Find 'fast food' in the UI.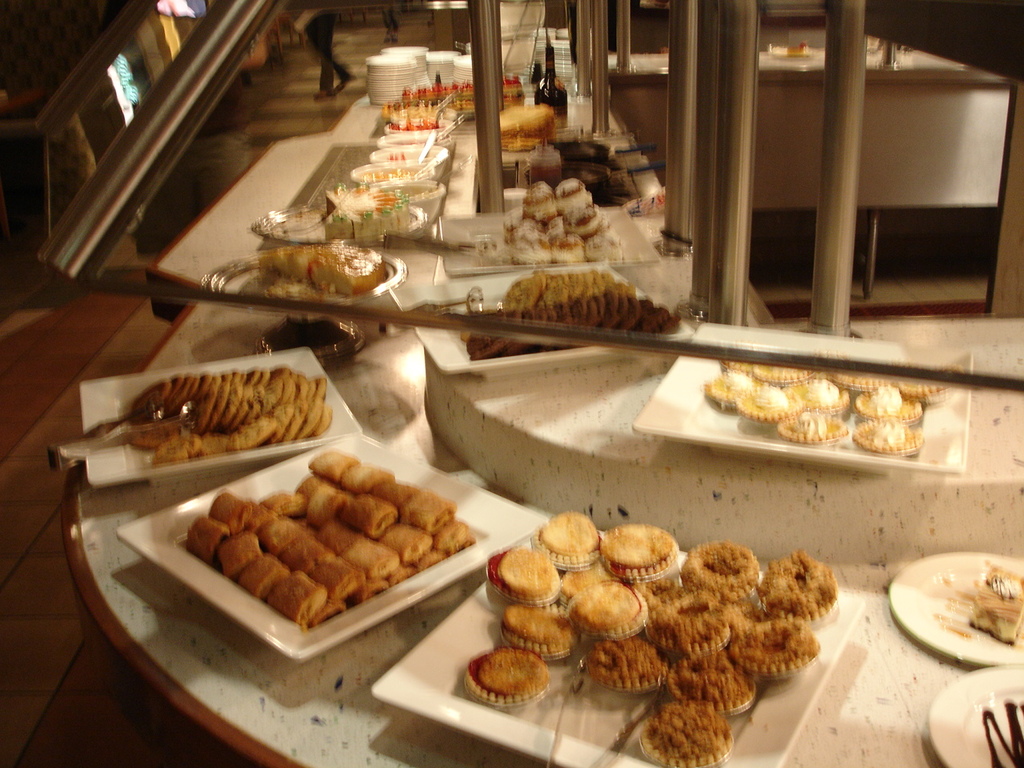
UI element at l=853, t=418, r=923, b=462.
